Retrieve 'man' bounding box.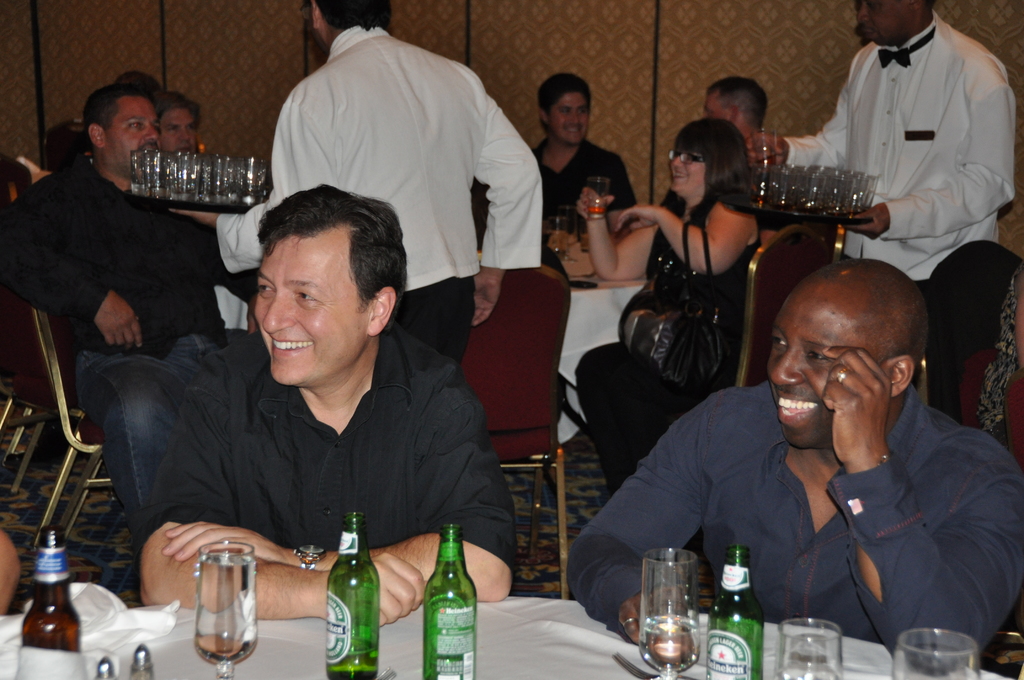
Bounding box: [x1=0, y1=86, x2=269, y2=577].
